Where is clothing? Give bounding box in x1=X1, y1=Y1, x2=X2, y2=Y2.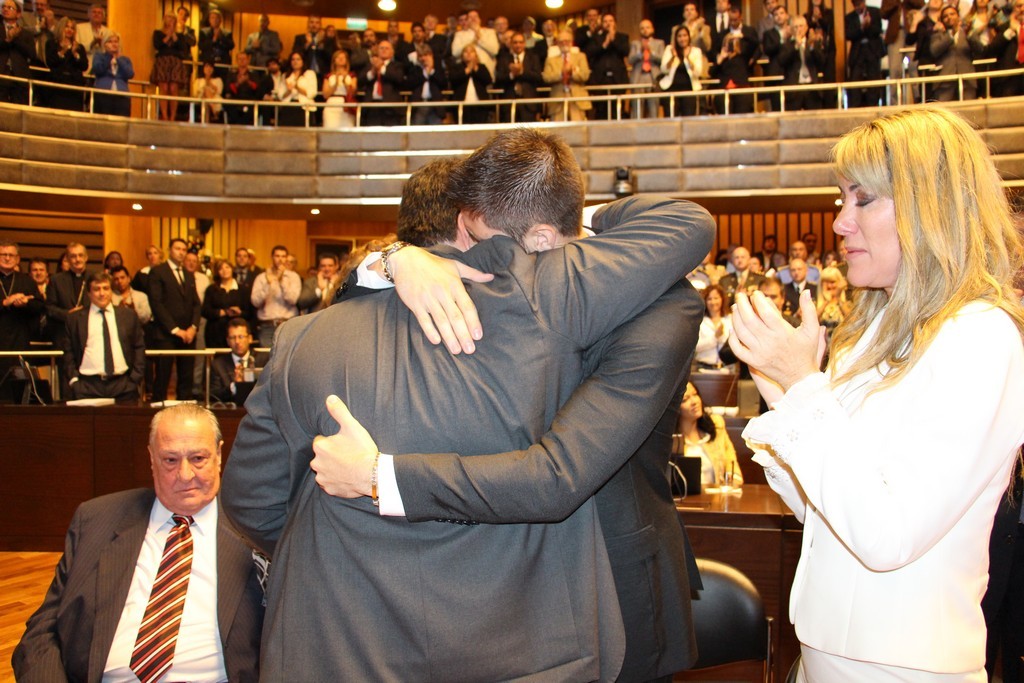
x1=735, y1=298, x2=1023, y2=682.
